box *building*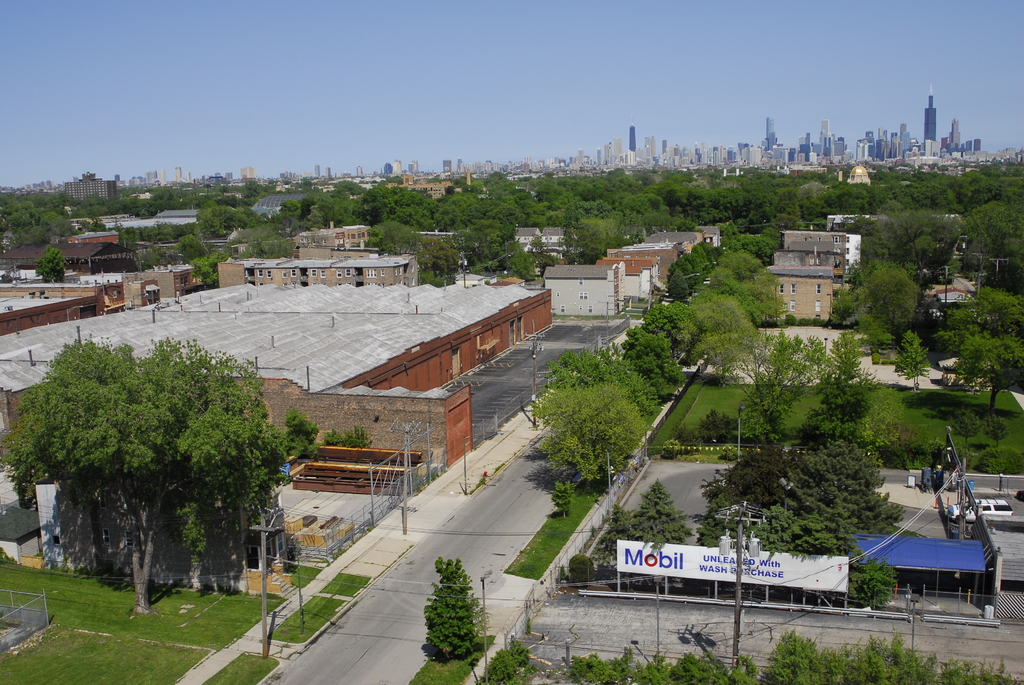
{"x1": 762, "y1": 217, "x2": 874, "y2": 326}
